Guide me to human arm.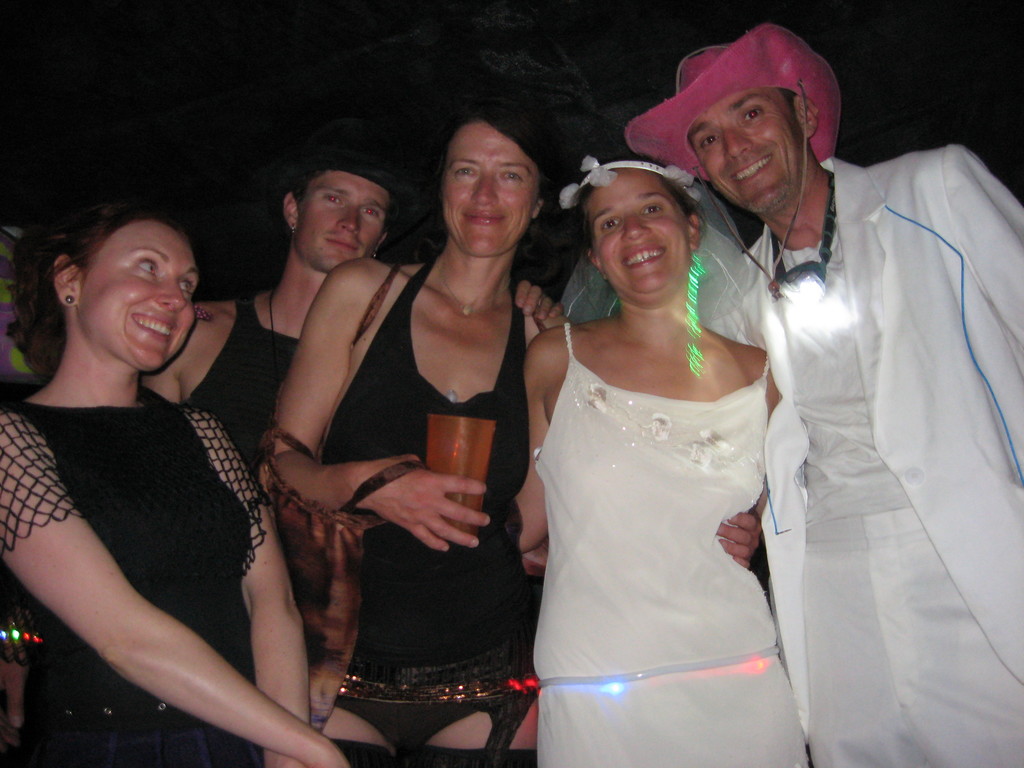
Guidance: 514/339/552/554.
